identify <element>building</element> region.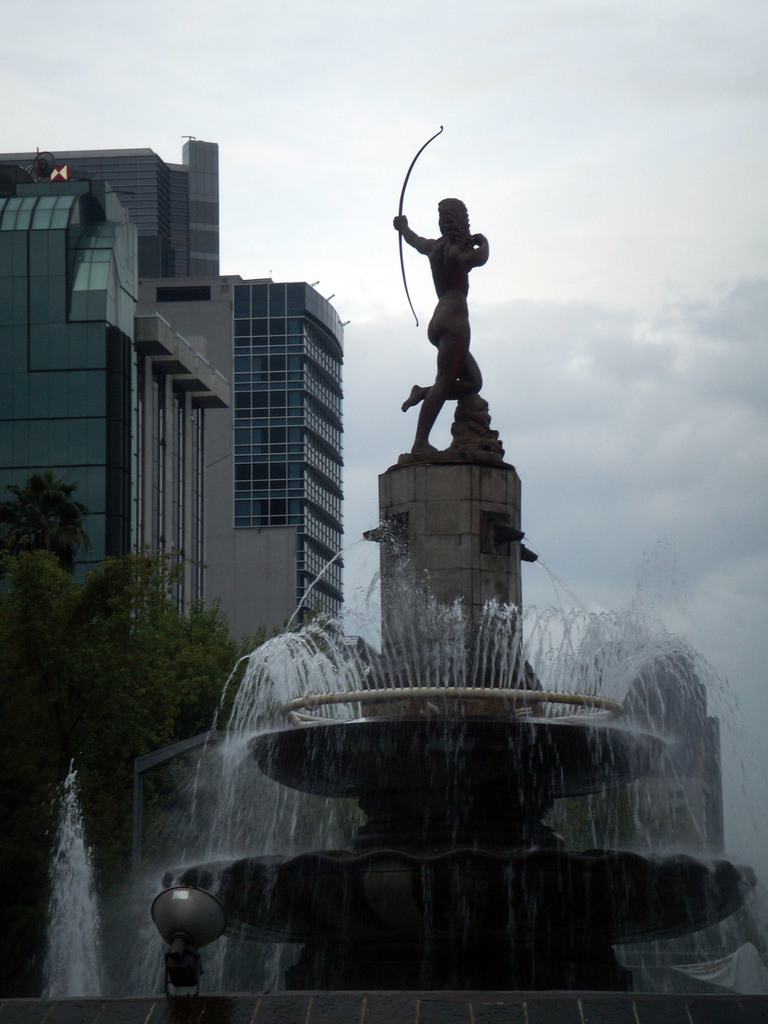
Region: {"x1": 0, "y1": 132, "x2": 346, "y2": 699}.
